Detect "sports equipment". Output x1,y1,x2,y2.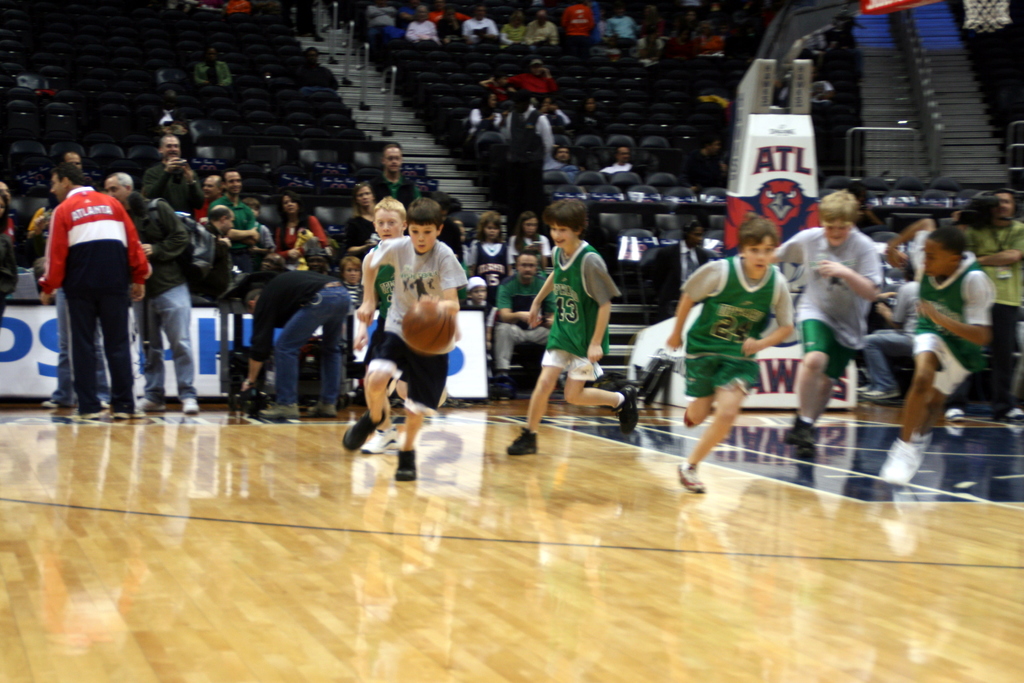
404,288,463,354.
